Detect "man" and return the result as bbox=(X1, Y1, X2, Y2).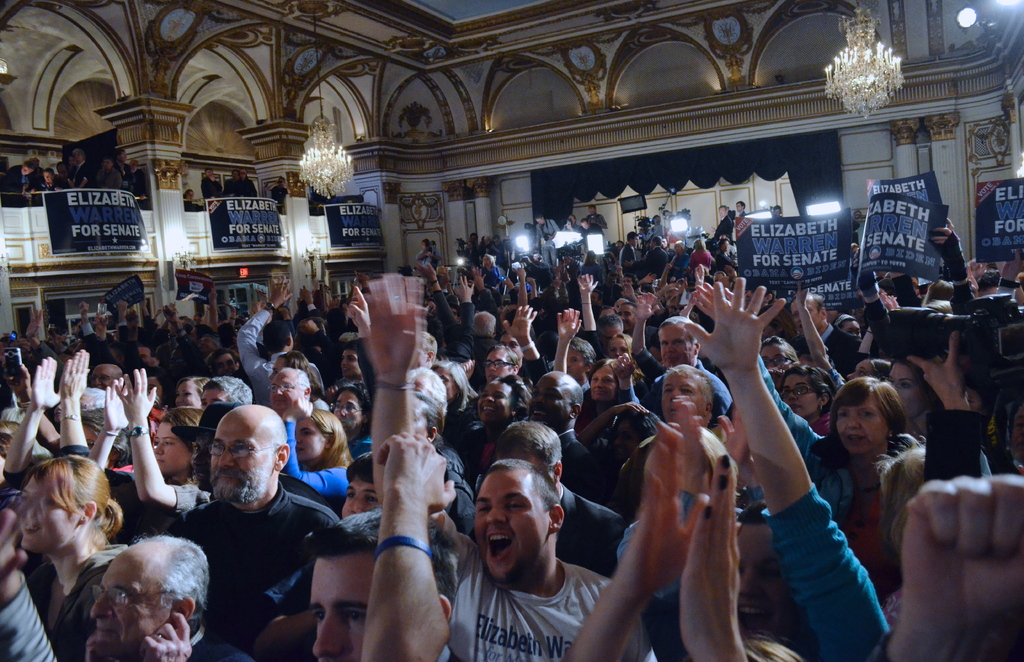
bbox=(86, 536, 223, 661).
